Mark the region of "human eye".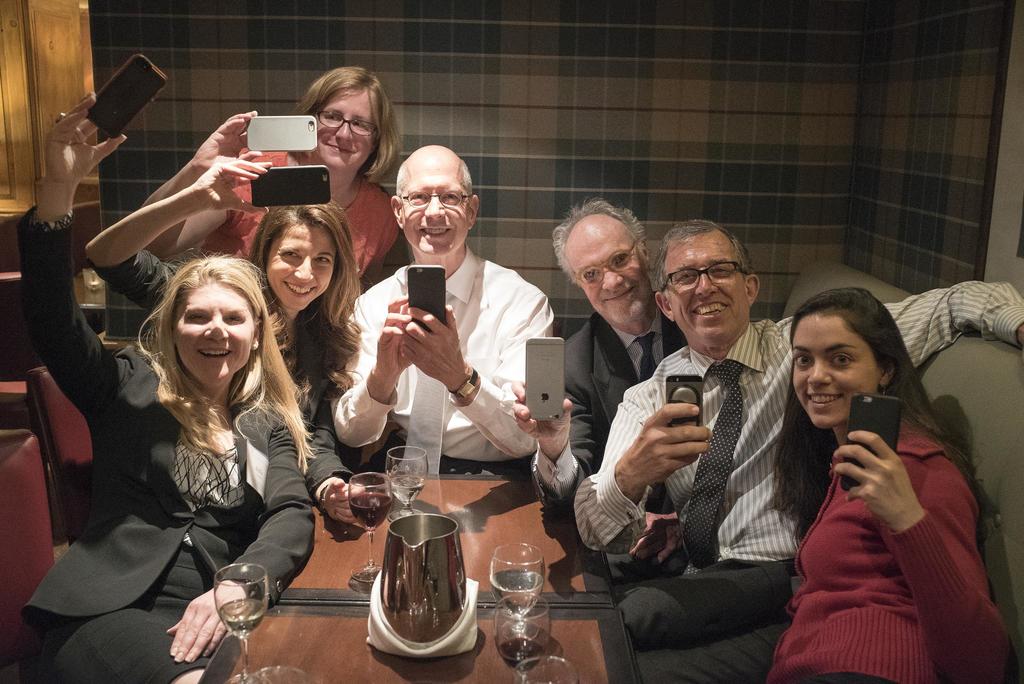
Region: [left=351, top=118, right=370, bottom=130].
